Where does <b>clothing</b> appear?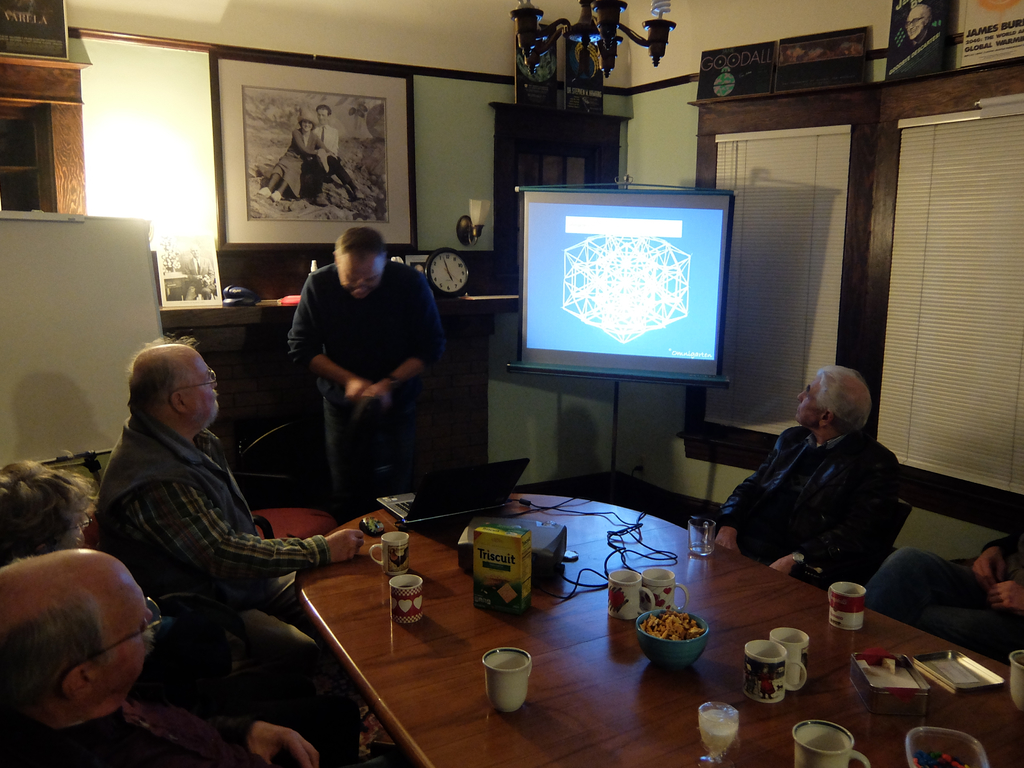
Appears at 272/125/332/201.
